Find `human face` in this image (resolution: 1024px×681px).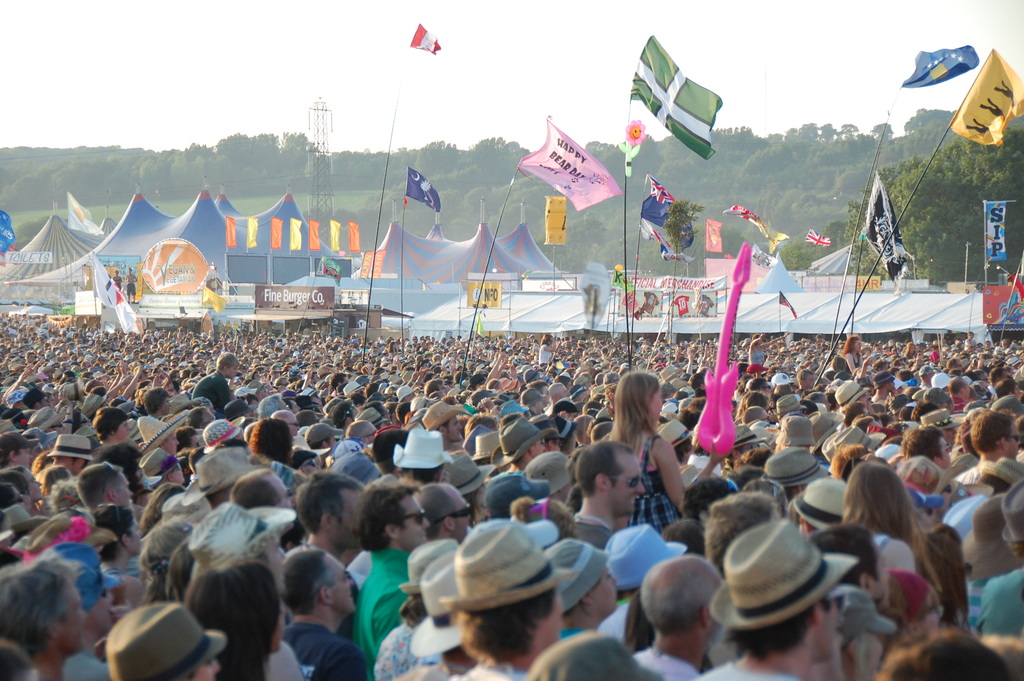
17:446:33:466.
